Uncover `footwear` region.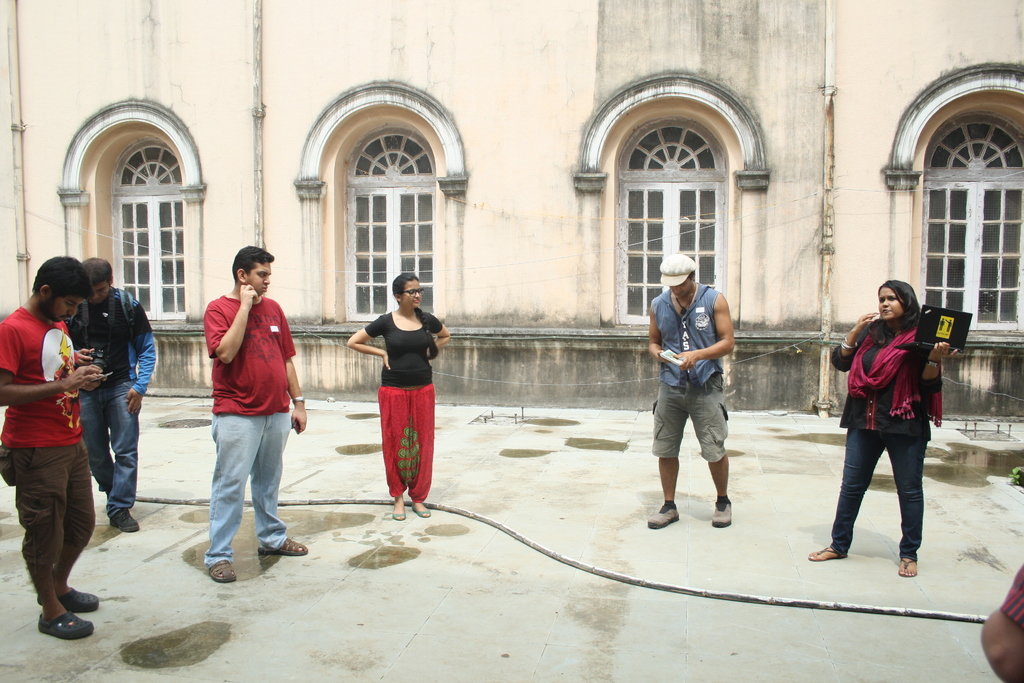
Uncovered: bbox(262, 534, 309, 557).
